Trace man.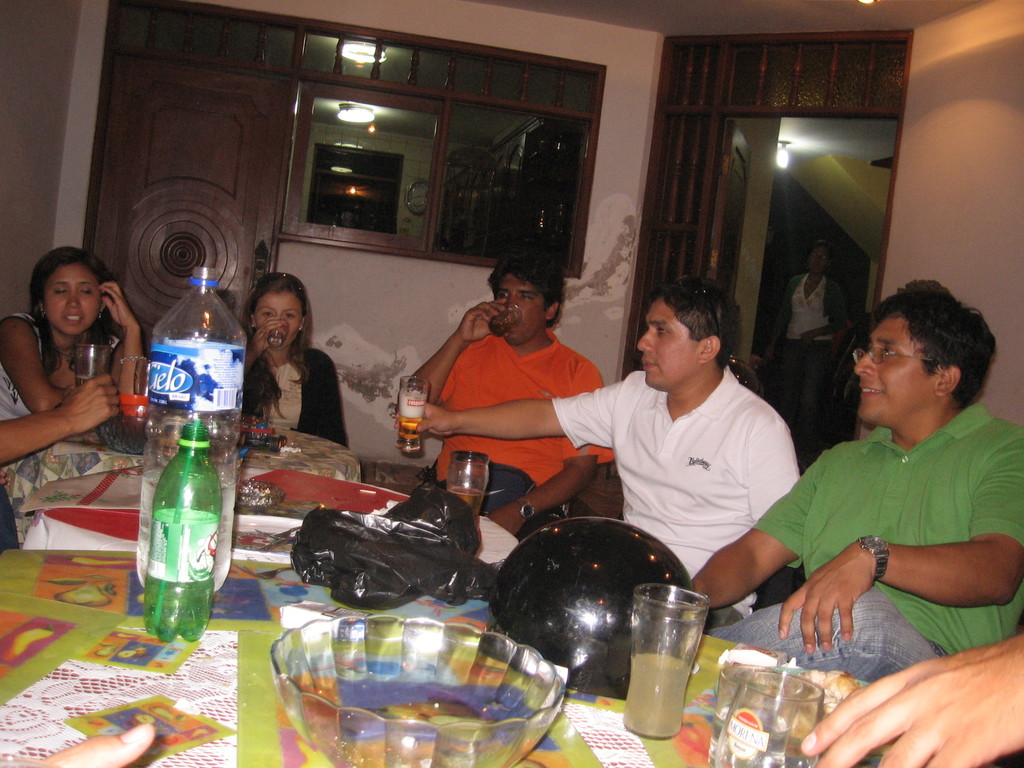
Traced to 686 274 1022 688.
